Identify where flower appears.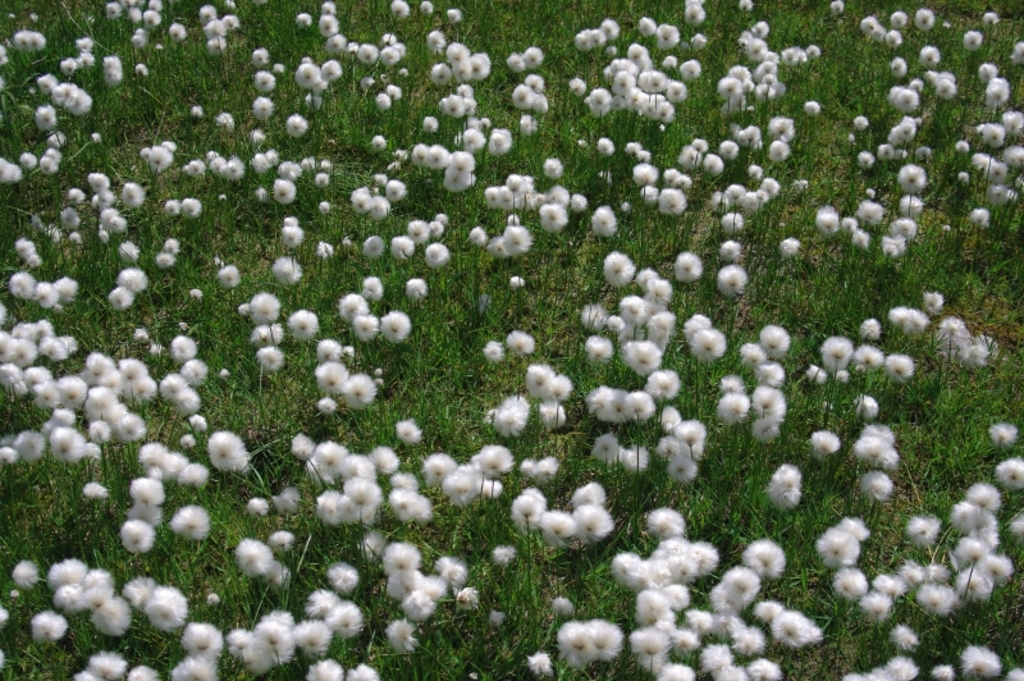
Appears at left=186, top=38, right=337, bottom=270.
